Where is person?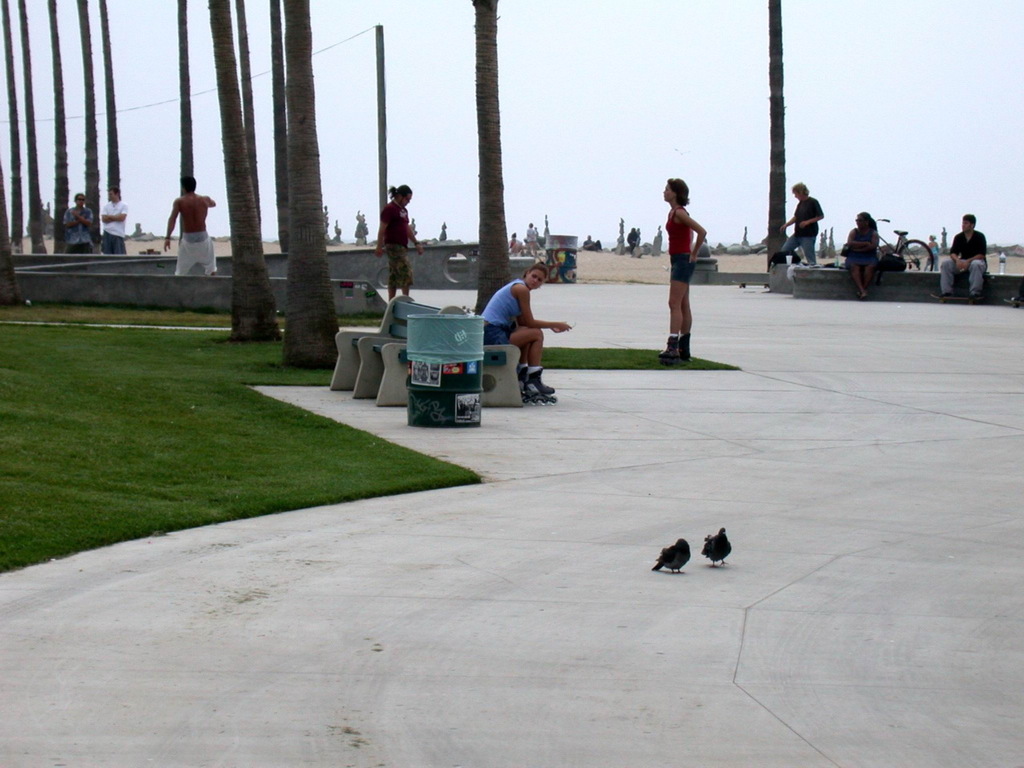
{"x1": 162, "y1": 174, "x2": 216, "y2": 270}.
